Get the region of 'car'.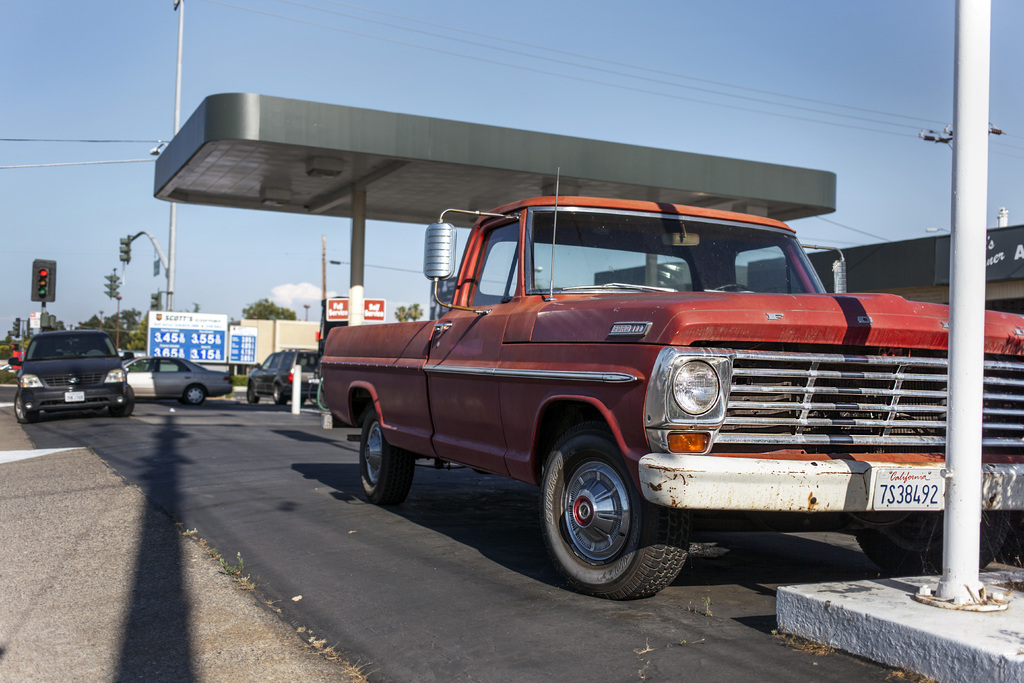
bbox=[246, 345, 319, 404].
